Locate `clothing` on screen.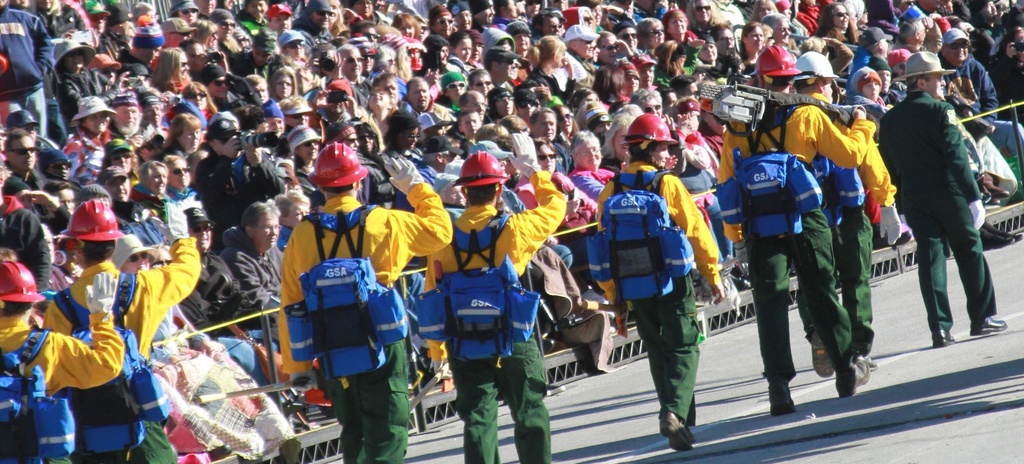
On screen at bbox(417, 173, 572, 462).
